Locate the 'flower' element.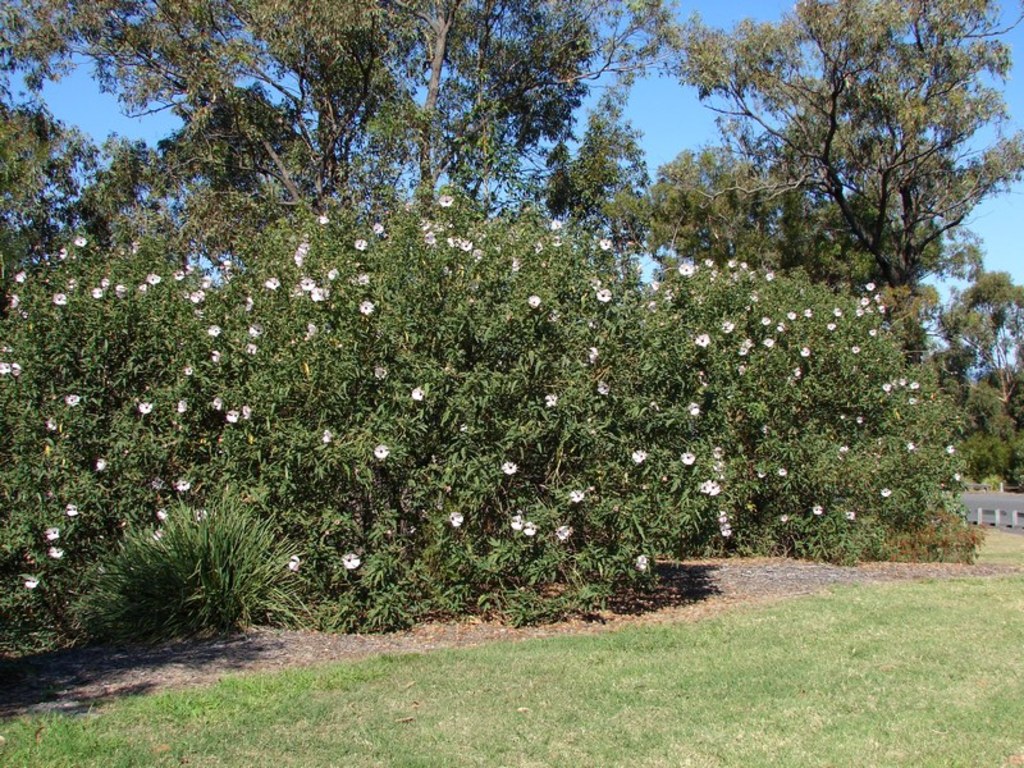
Element bbox: {"x1": 557, "y1": 524, "x2": 571, "y2": 540}.
